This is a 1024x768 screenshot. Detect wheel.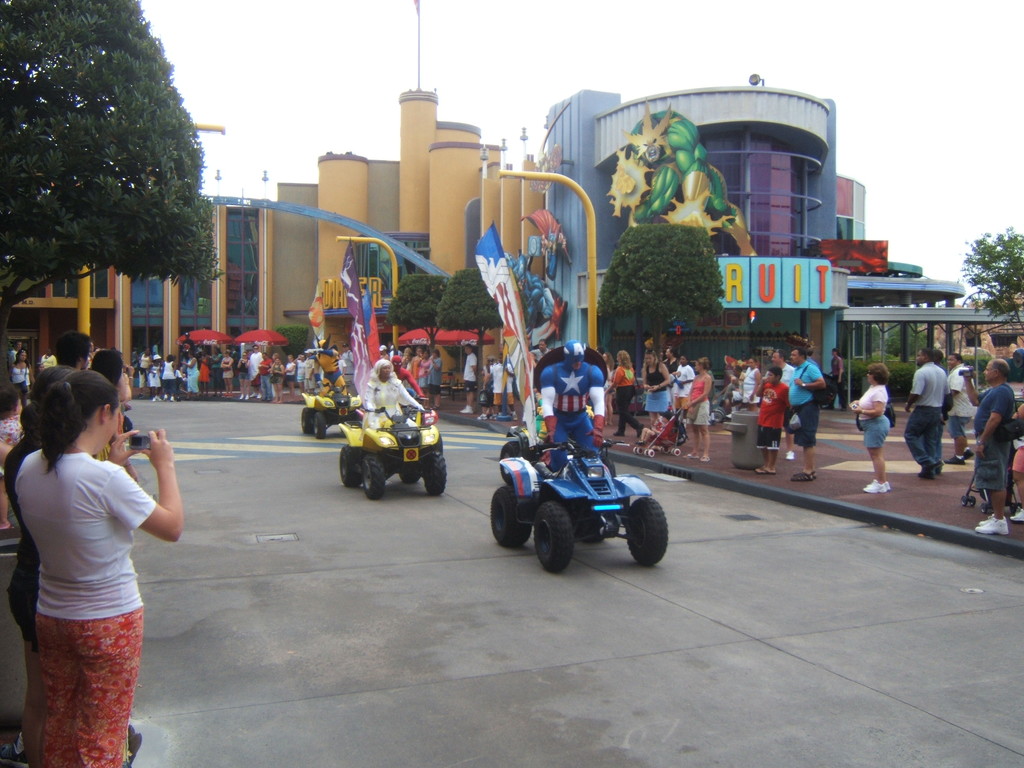
crop(487, 483, 533, 547).
